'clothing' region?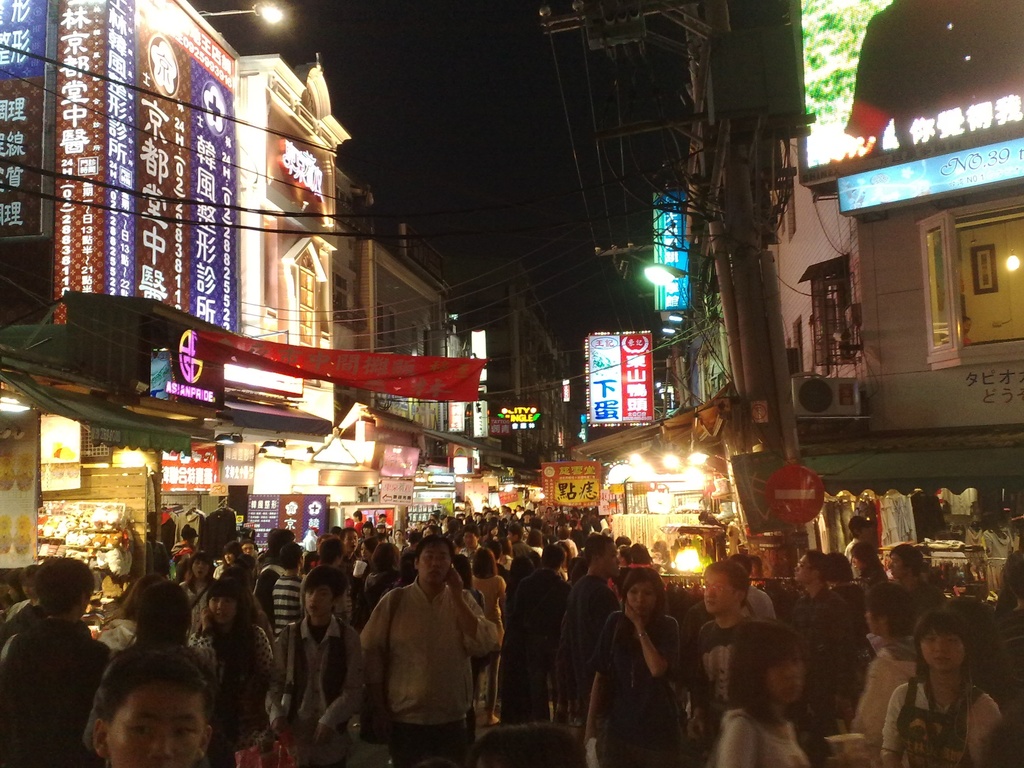
box=[0, 603, 107, 767]
